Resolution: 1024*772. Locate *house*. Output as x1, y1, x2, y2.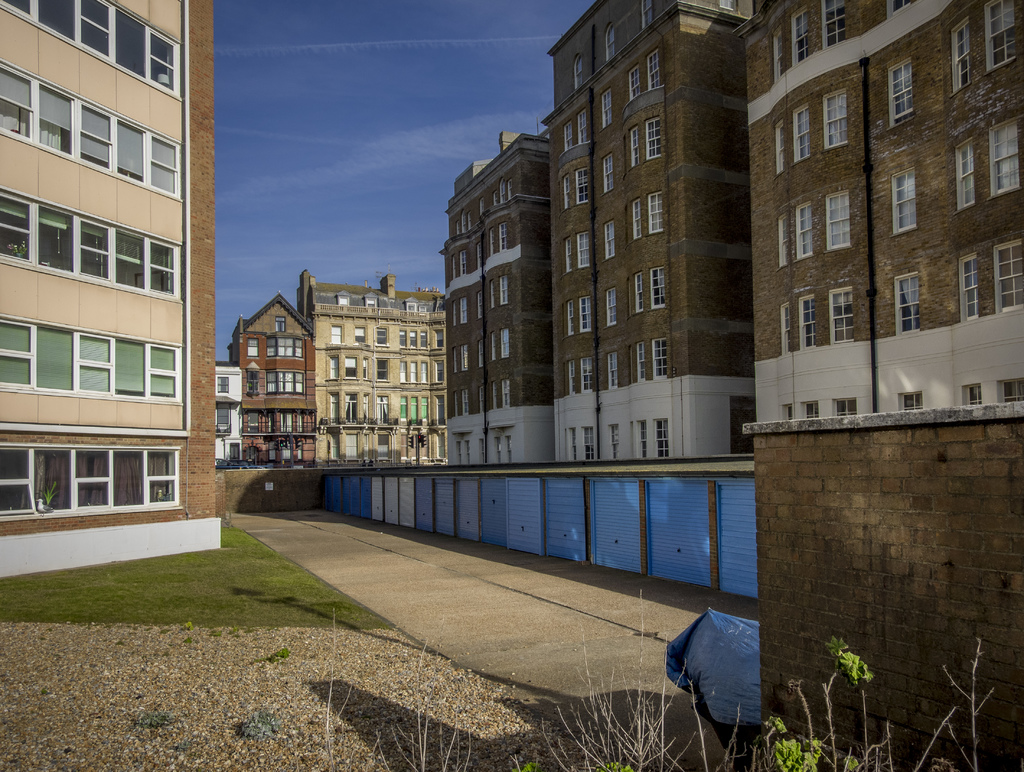
213, 364, 253, 470.
